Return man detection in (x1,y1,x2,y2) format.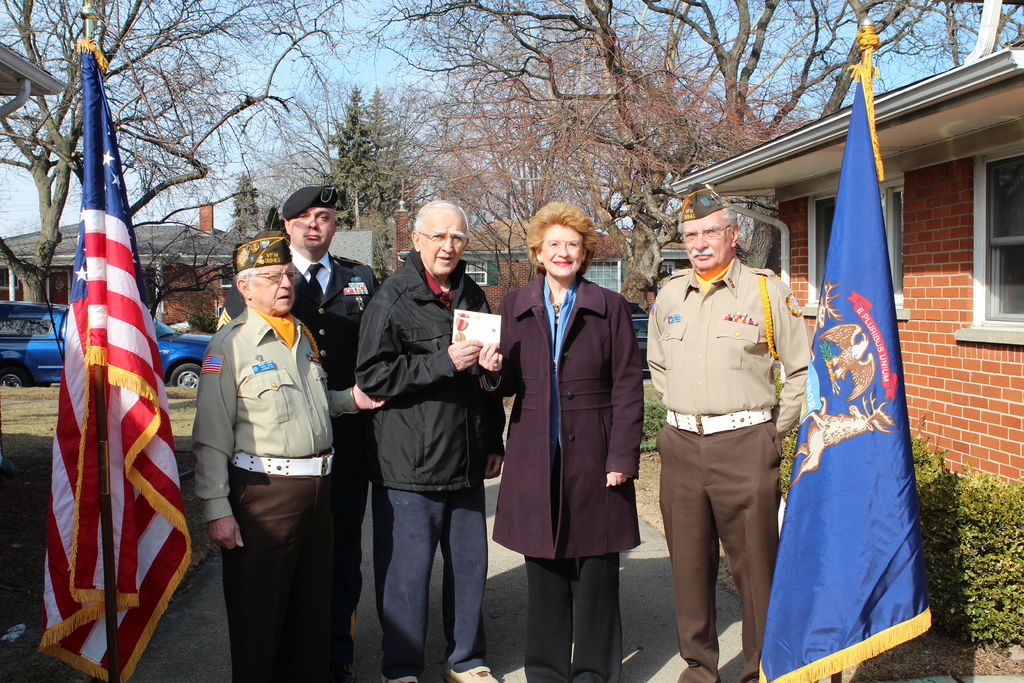
(194,231,392,682).
